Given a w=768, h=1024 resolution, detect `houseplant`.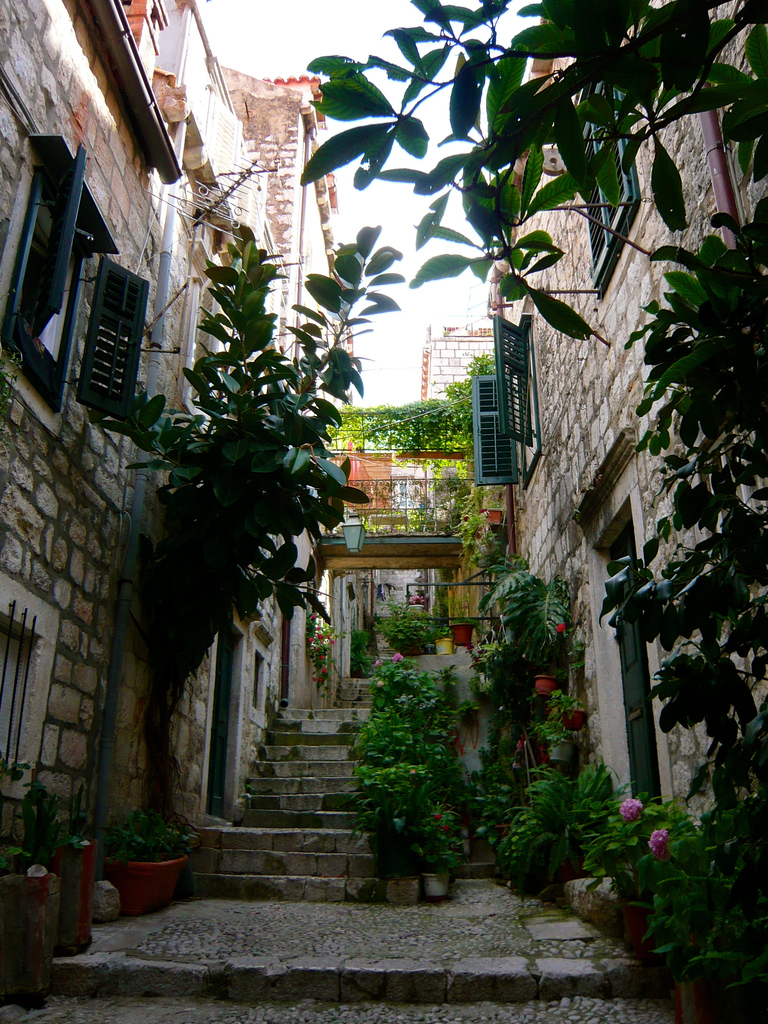
0:839:60:993.
